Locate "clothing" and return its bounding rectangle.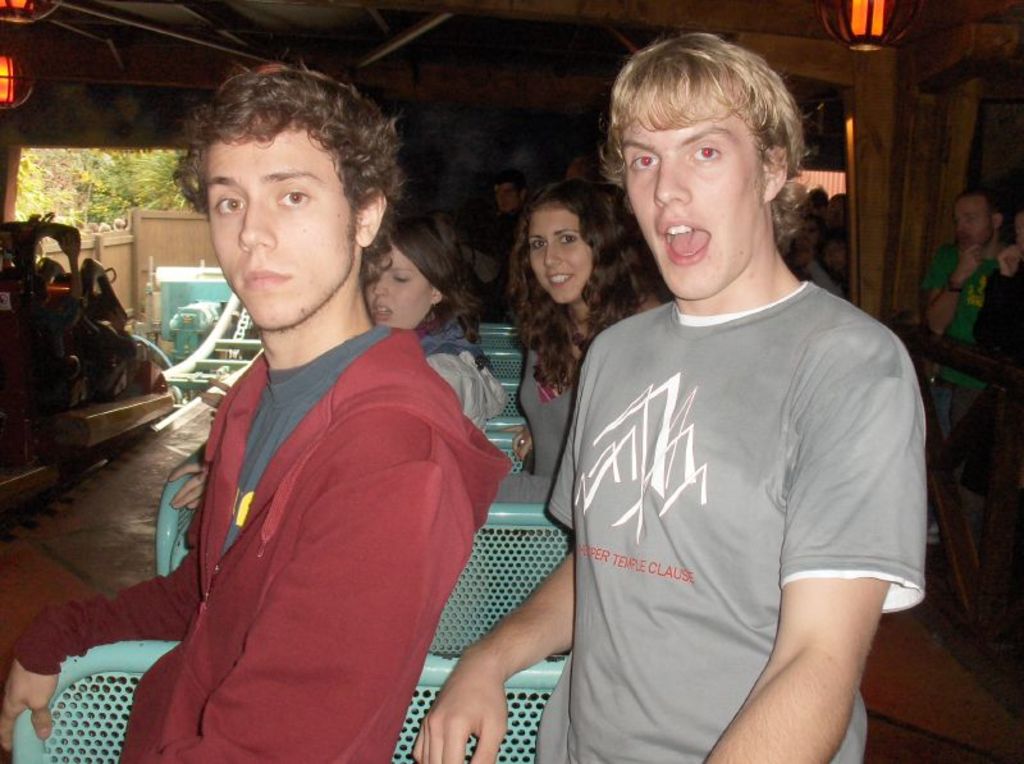
bbox=(132, 246, 502, 759).
